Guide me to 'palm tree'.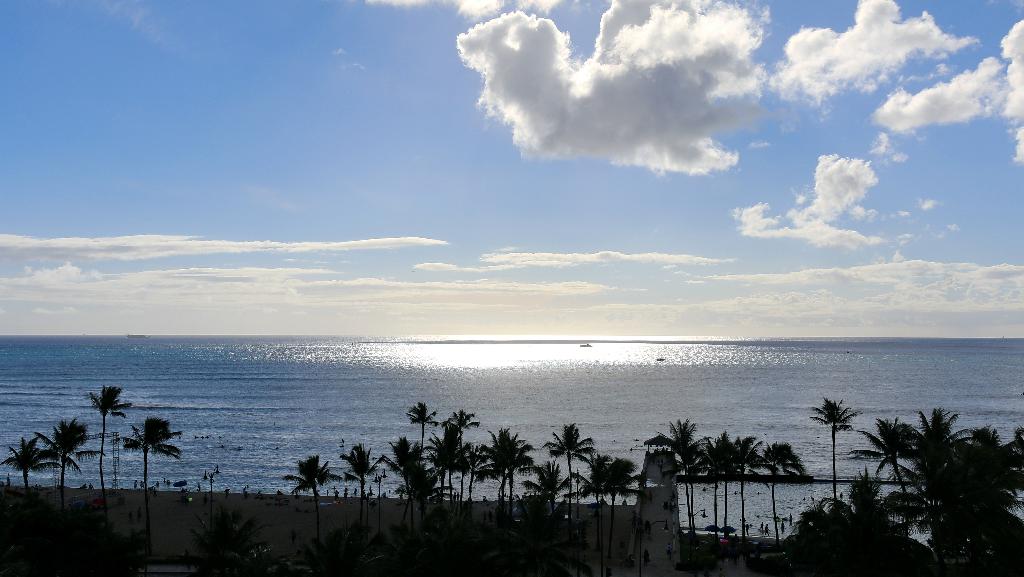
Guidance: 540 455 573 514.
